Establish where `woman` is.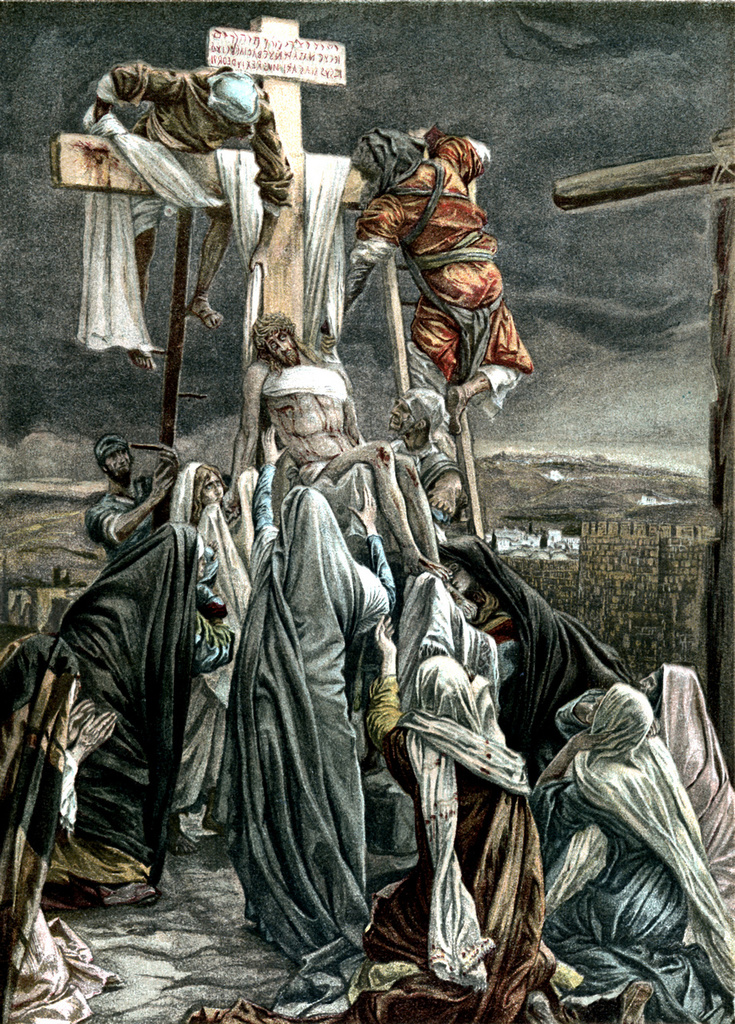
Established at {"x1": 533, "y1": 685, "x2": 734, "y2": 1010}.
